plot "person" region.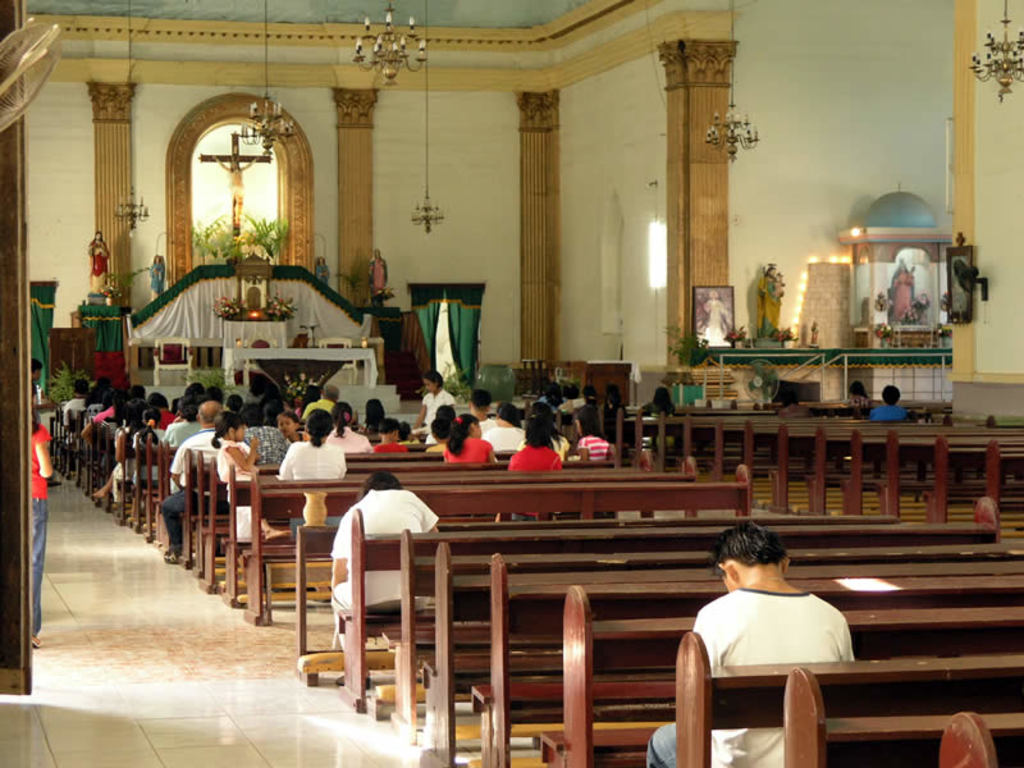
Plotted at locate(645, 520, 851, 767).
